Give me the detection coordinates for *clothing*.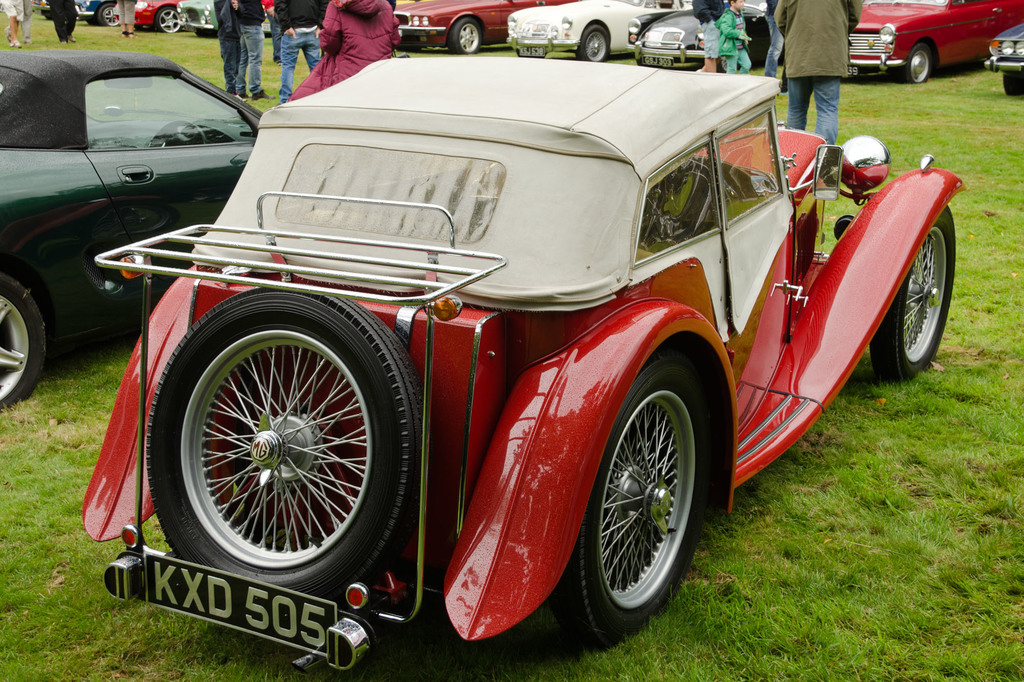
774, 3, 876, 122.
